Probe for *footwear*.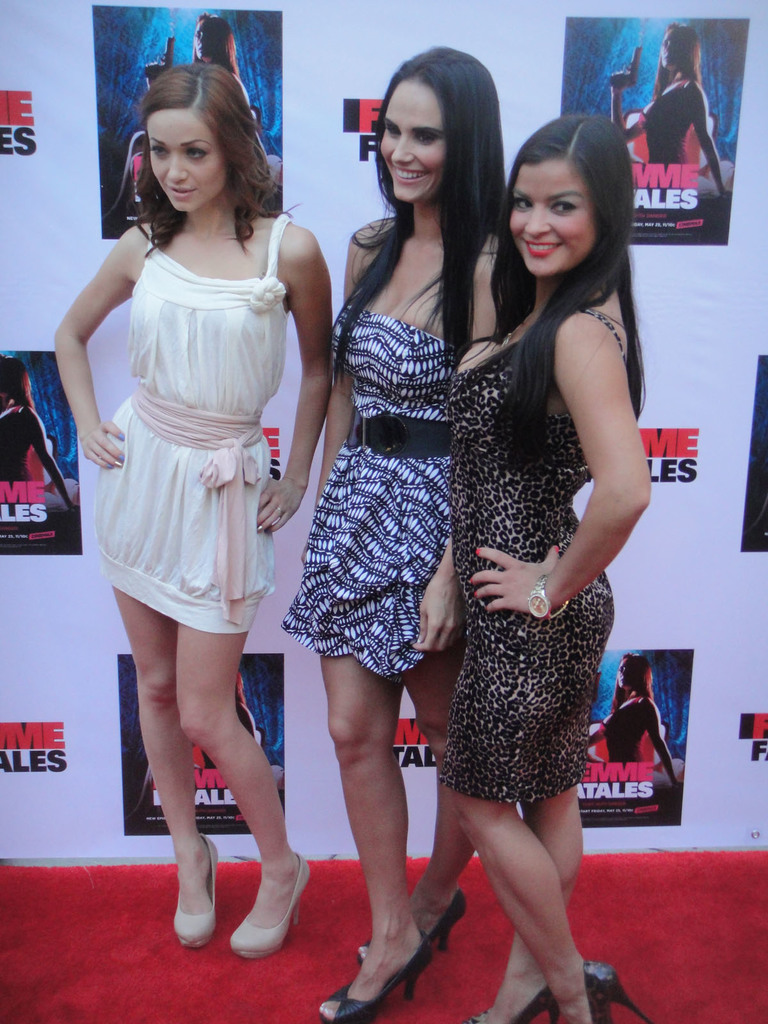
Probe result: Rect(312, 927, 419, 1023).
